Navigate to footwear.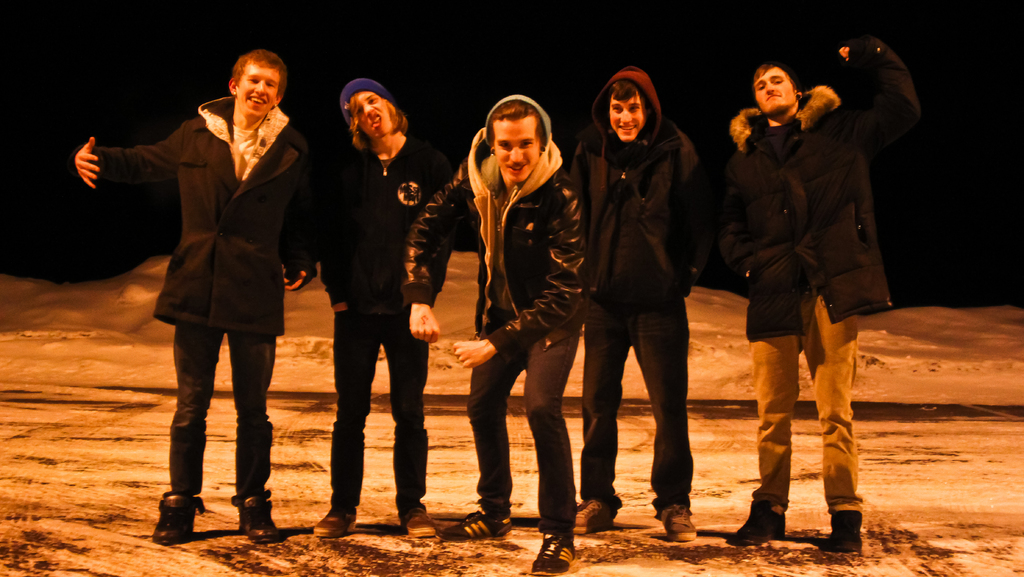
Navigation target: <box>574,497,618,533</box>.
